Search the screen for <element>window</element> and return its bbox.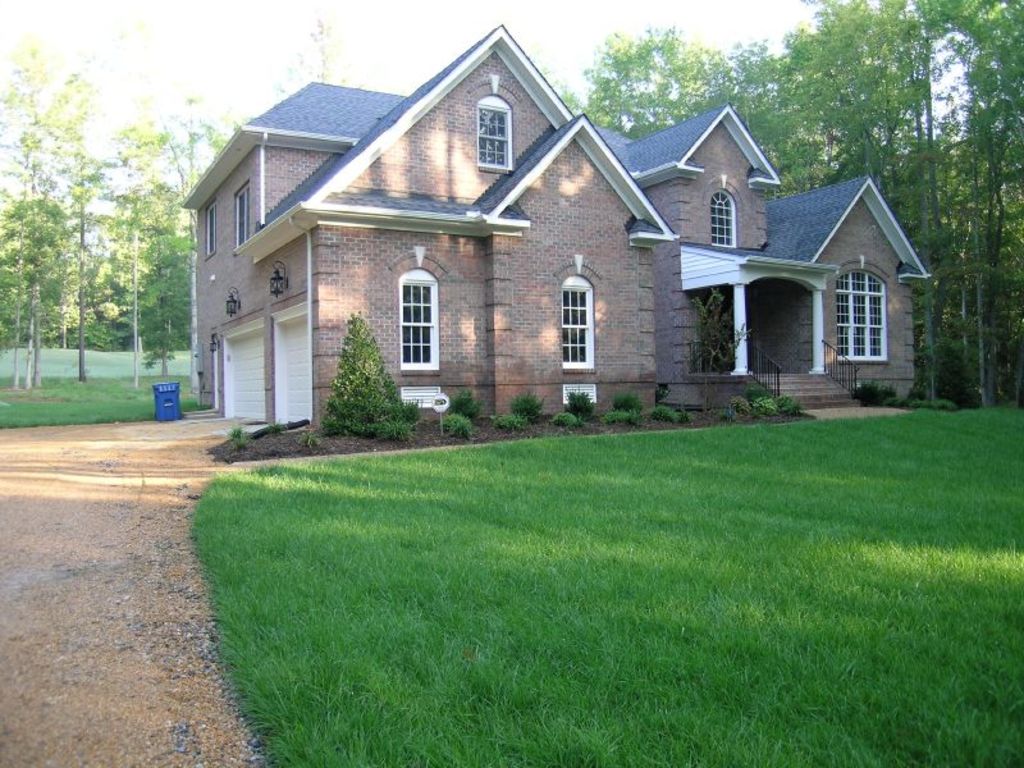
Found: 236 188 252 247.
